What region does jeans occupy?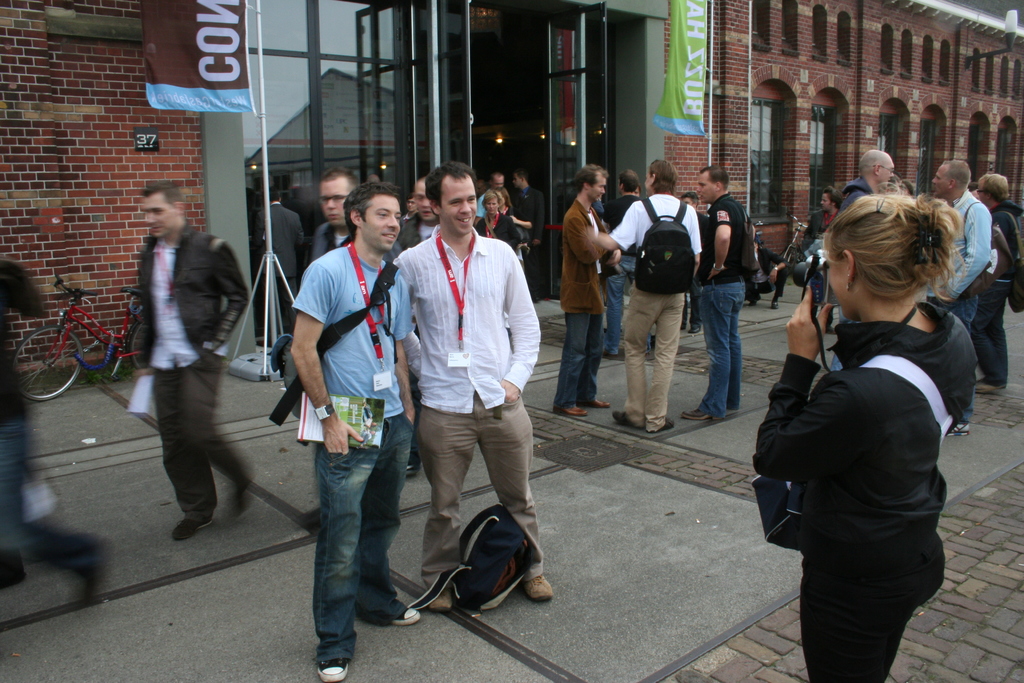
bbox=[0, 418, 106, 577].
